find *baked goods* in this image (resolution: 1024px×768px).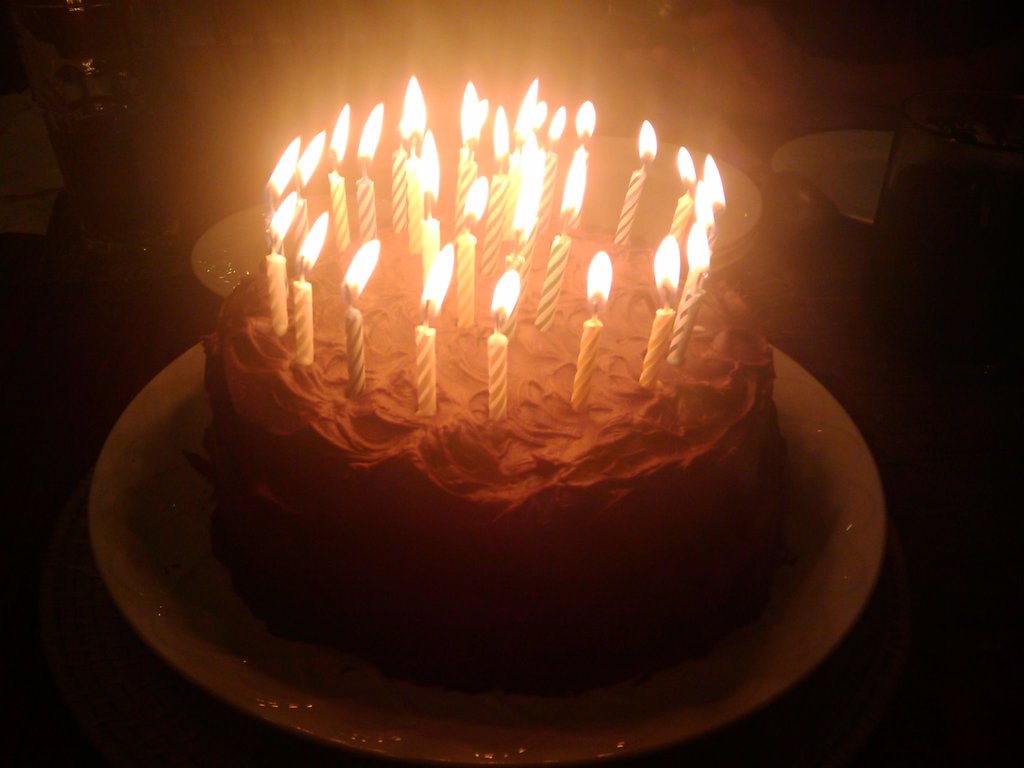
crop(183, 192, 792, 703).
